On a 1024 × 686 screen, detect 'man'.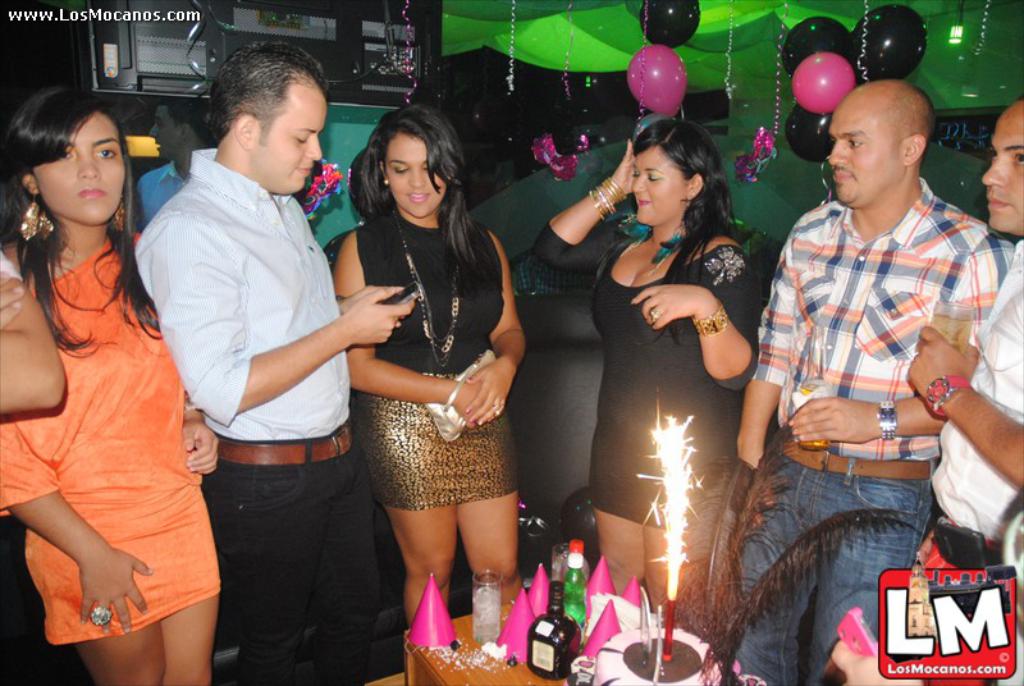
<box>132,41,416,685</box>.
